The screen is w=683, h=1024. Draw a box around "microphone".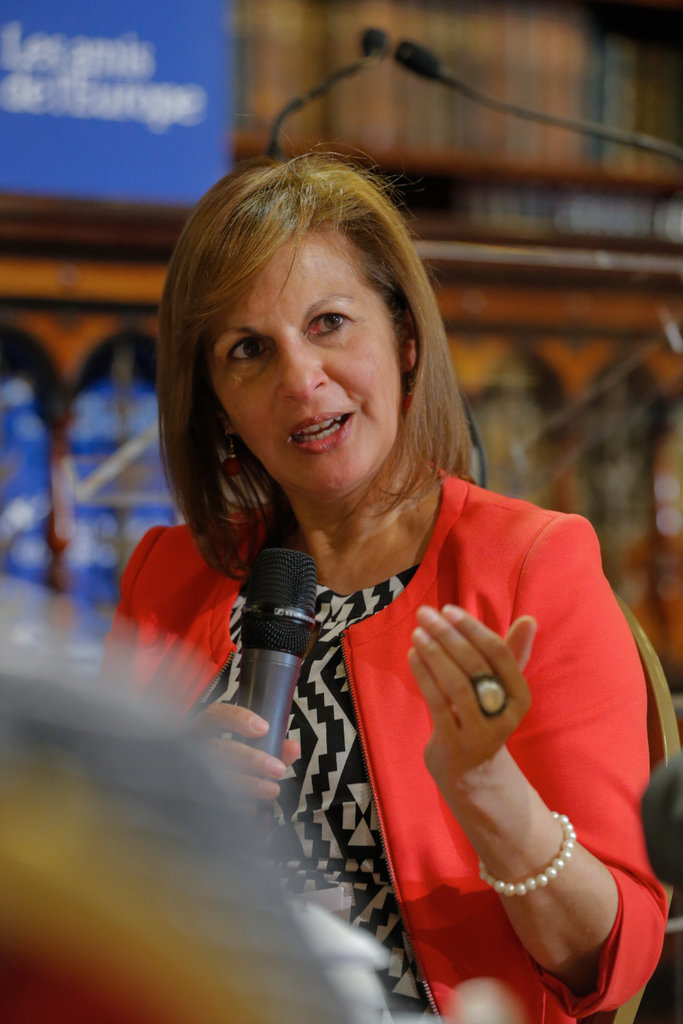
[238,9,393,160].
